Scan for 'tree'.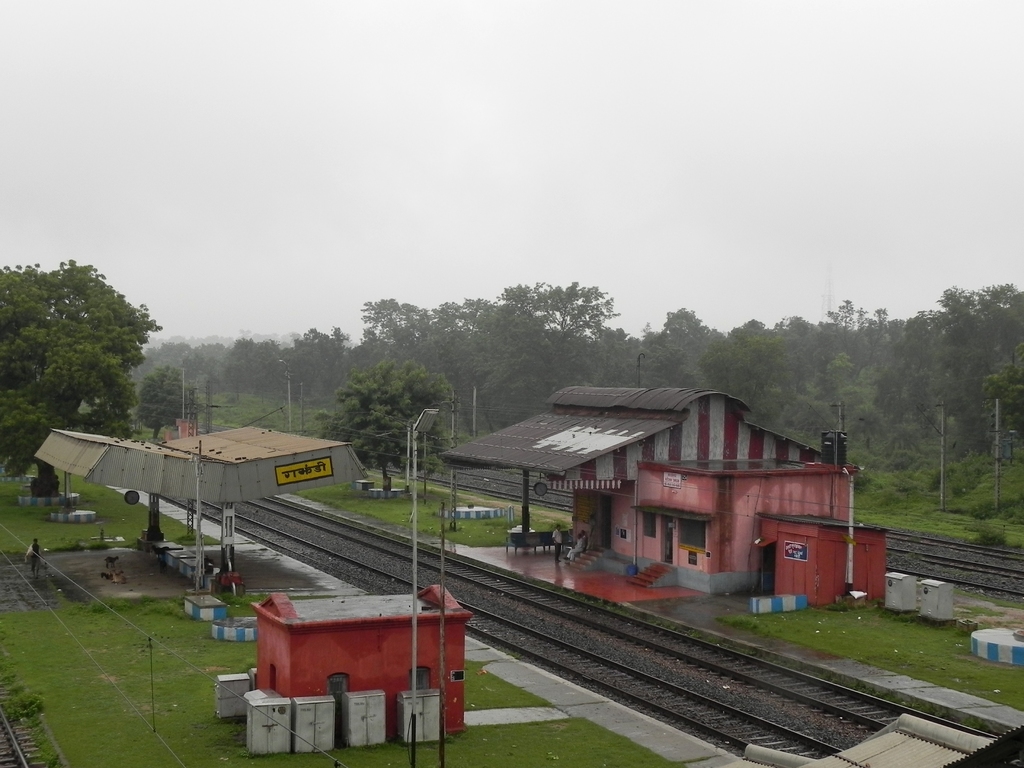
Scan result: region(19, 241, 157, 447).
